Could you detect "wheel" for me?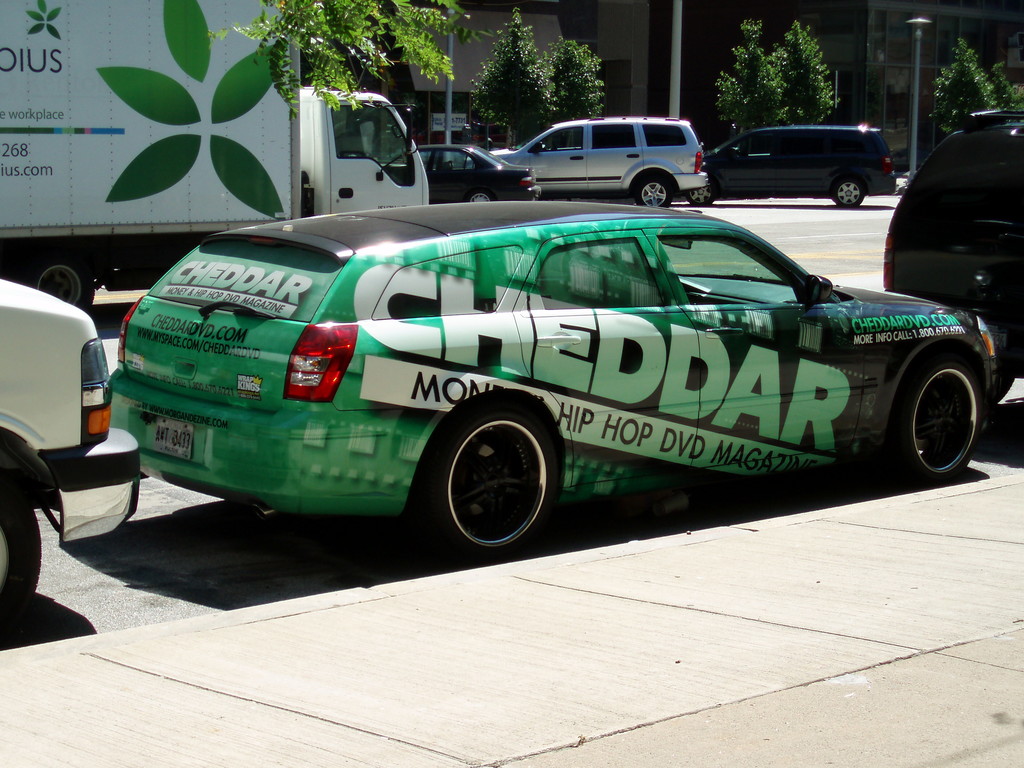
Detection result: (467,191,492,207).
